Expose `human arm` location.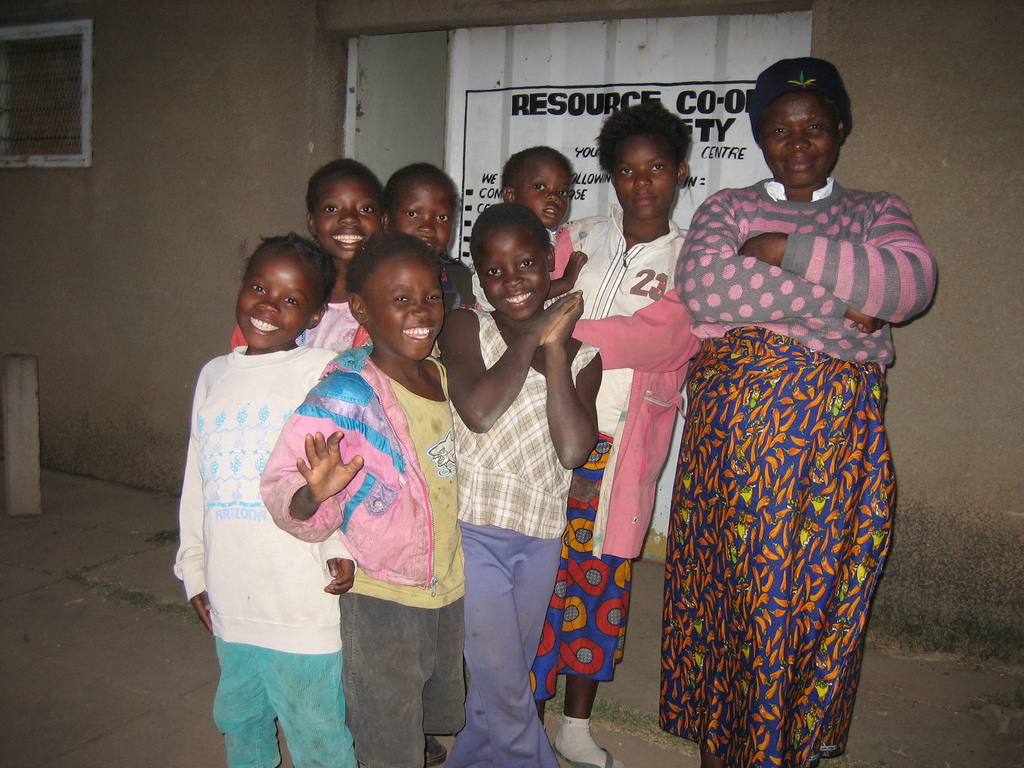
Exposed at (left=568, top=290, right=707, bottom=371).
